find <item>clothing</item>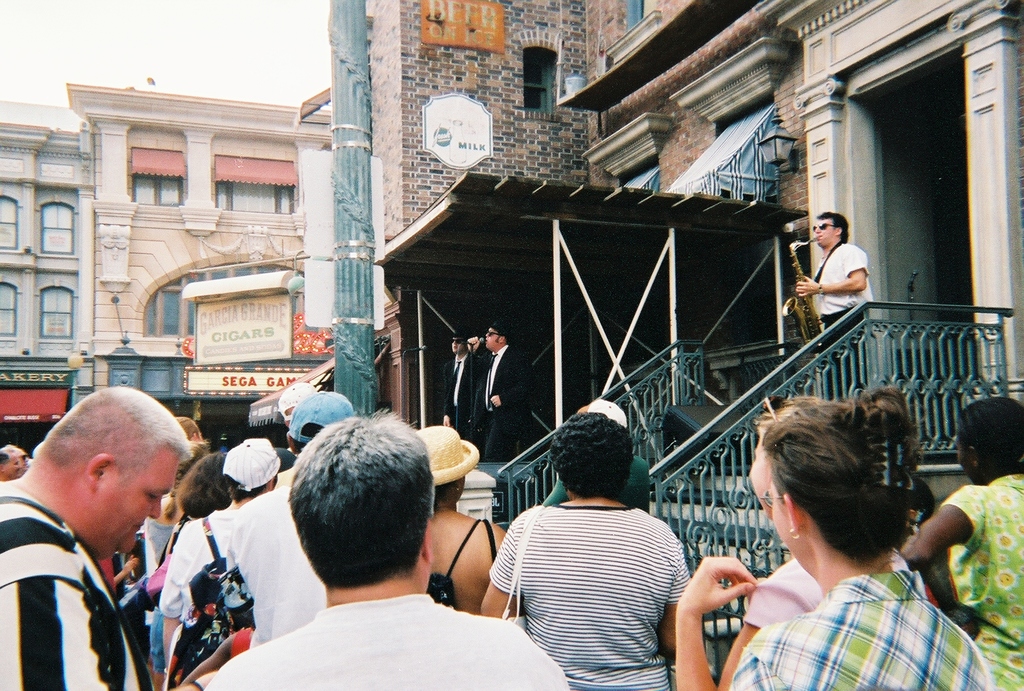
{"x1": 818, "y1": 226, "x2": 879, "y2": 393}
